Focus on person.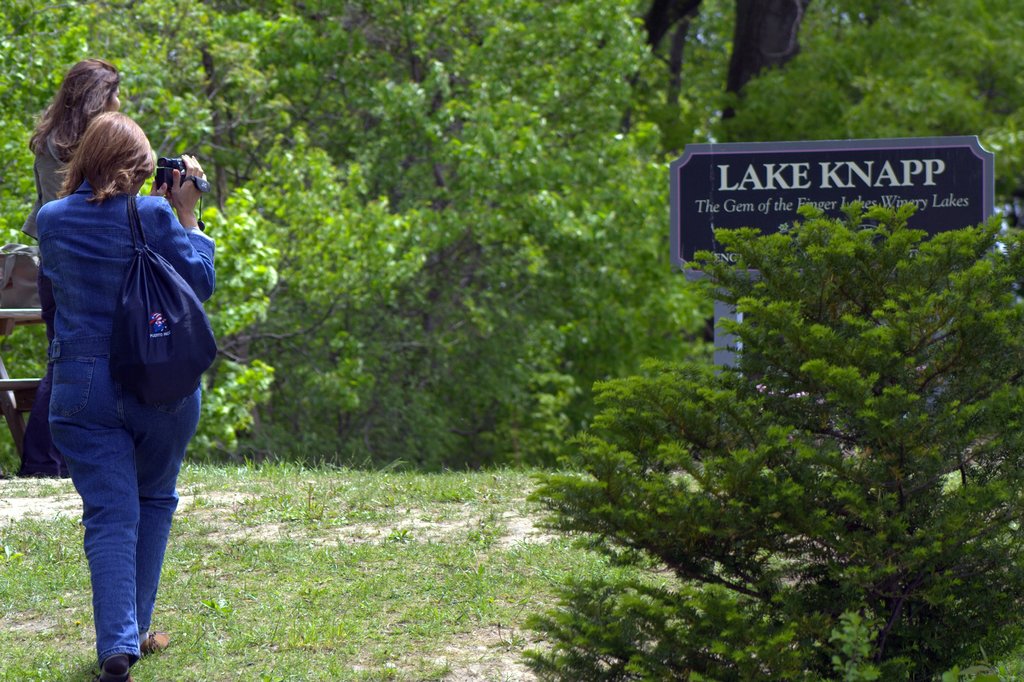
Focused at bbox(33, 112, 218, 681).
